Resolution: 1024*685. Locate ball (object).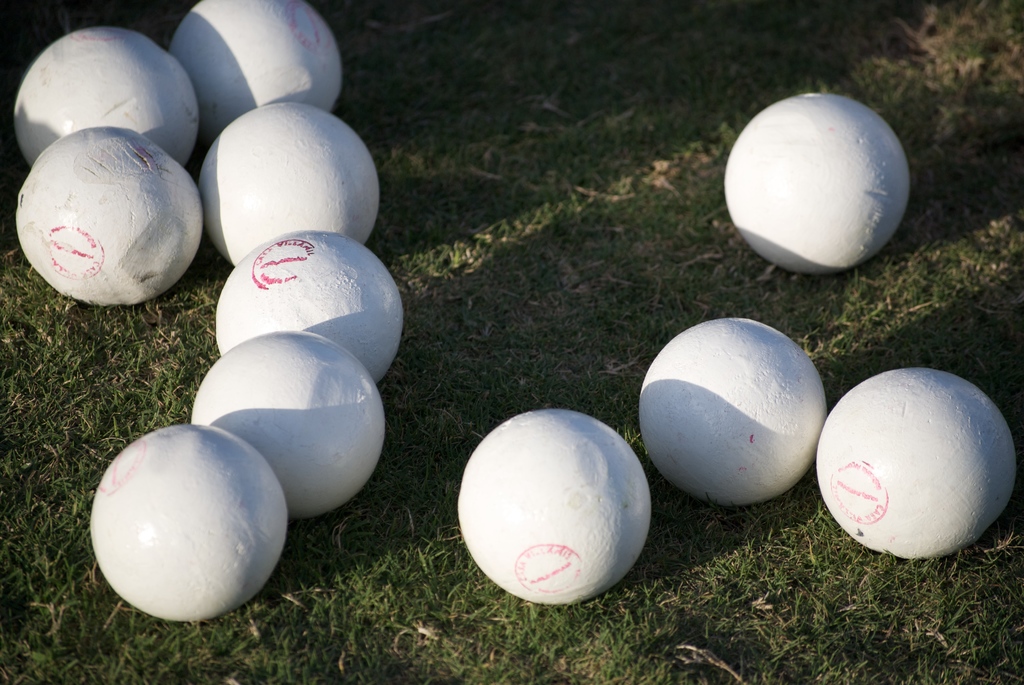
bbox=[89, 420, 291, 622].
